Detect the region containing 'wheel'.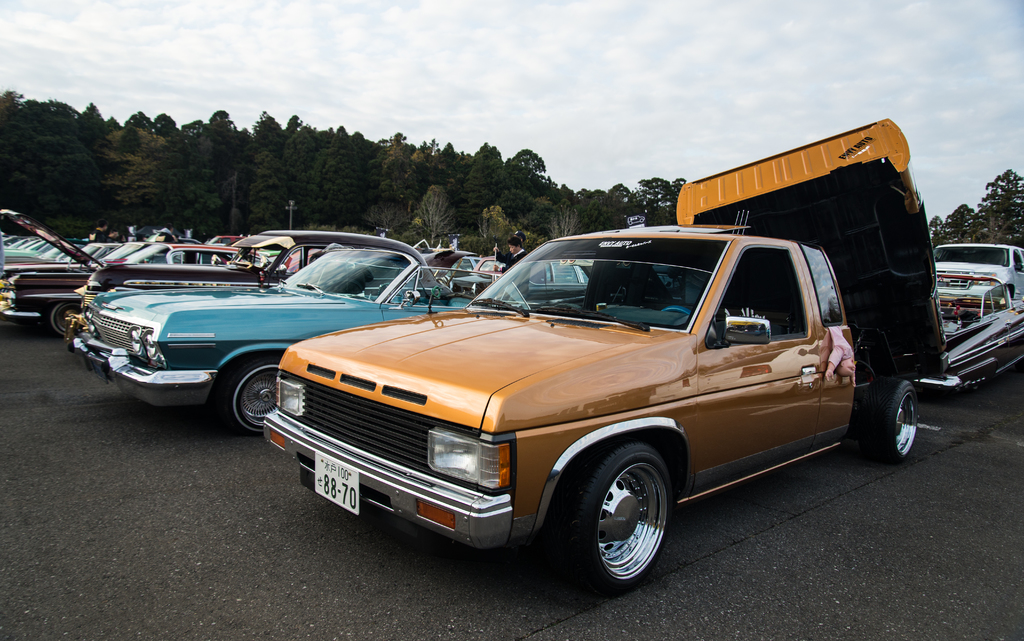
detection(656, 308, 692, 321).
